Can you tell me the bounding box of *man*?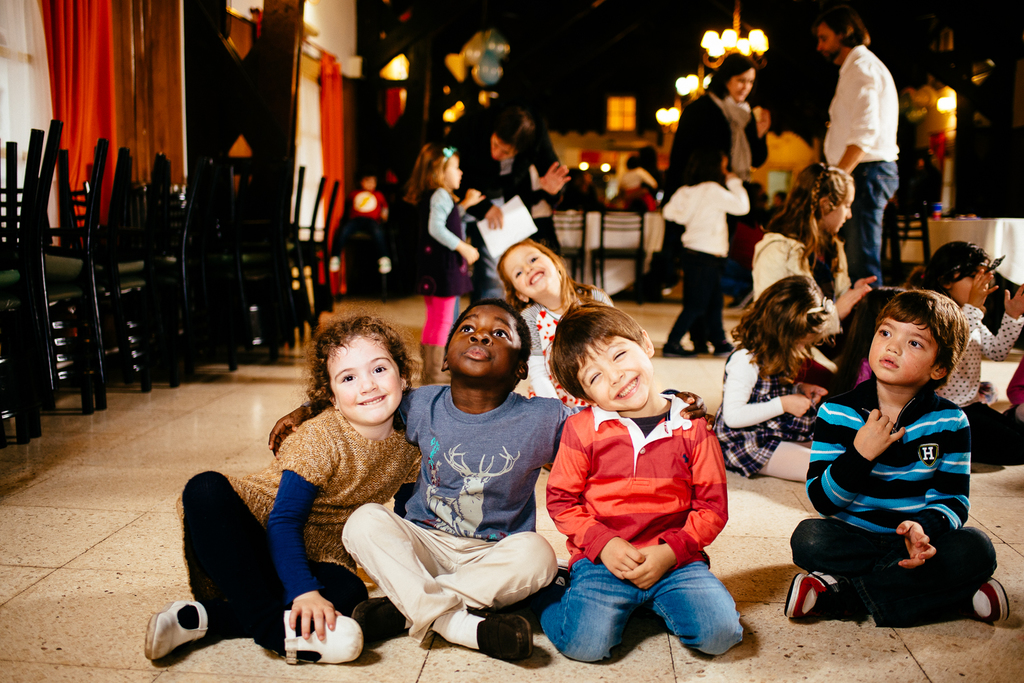
<region>815, 10, 900, 285</region>.
